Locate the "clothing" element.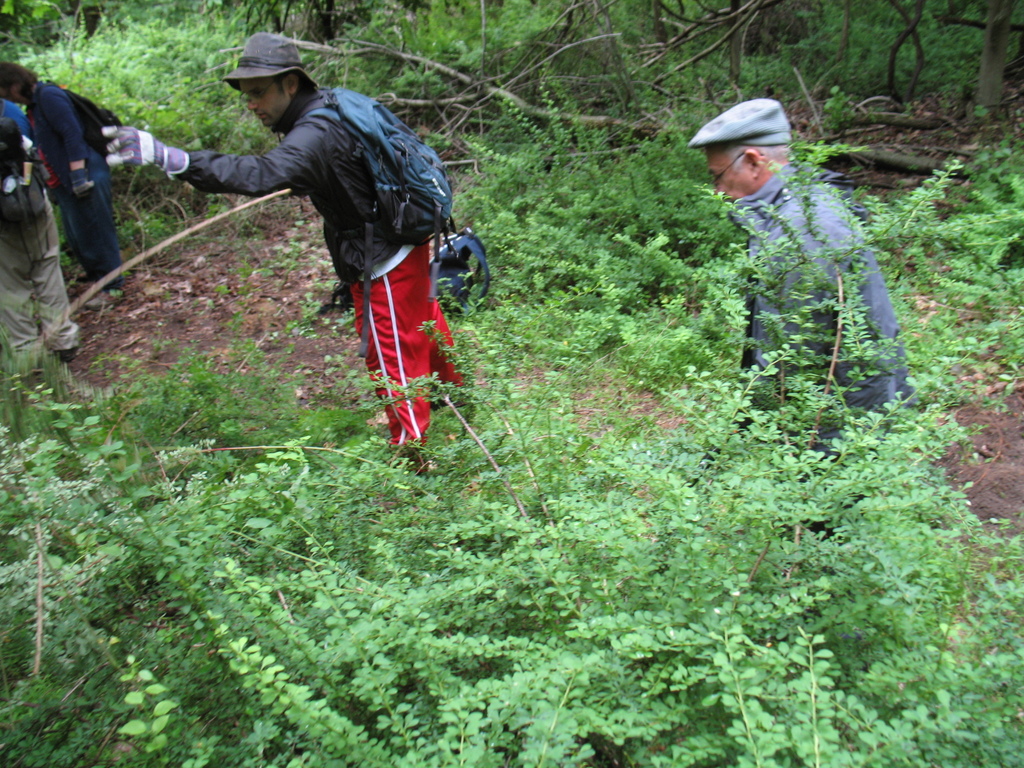
Element bbox: bbox=(684, 93, 906, 538).
